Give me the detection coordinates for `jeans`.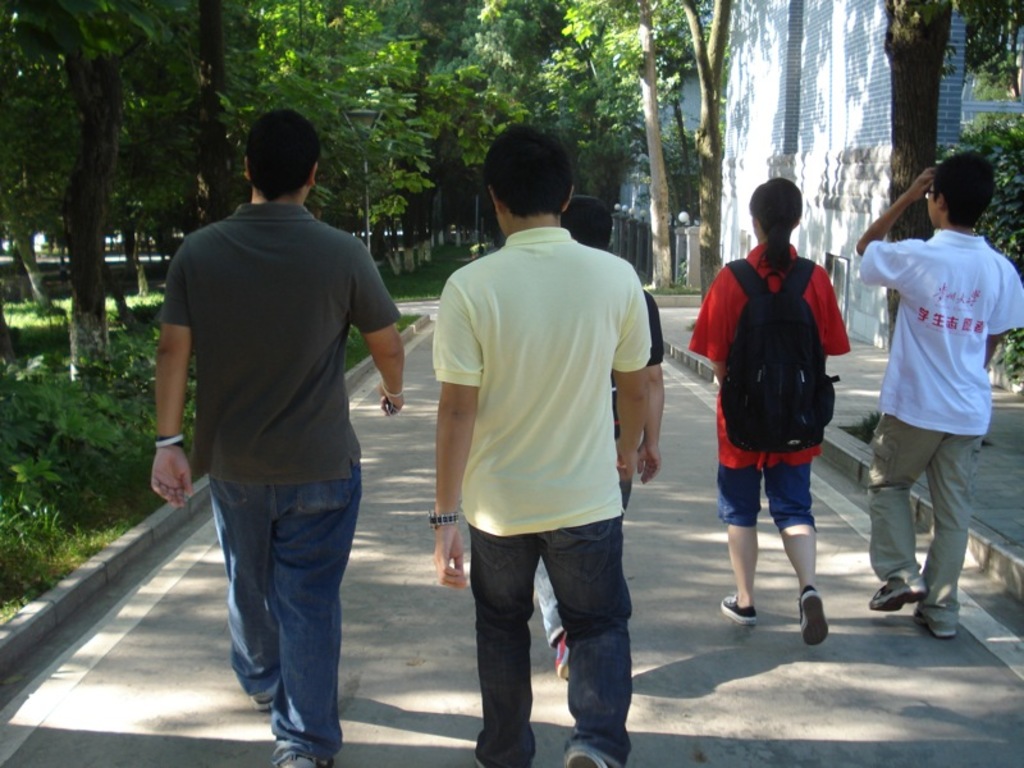
{"x1": 535, "y1": 556, "x2": 562, "y2": 643}.
